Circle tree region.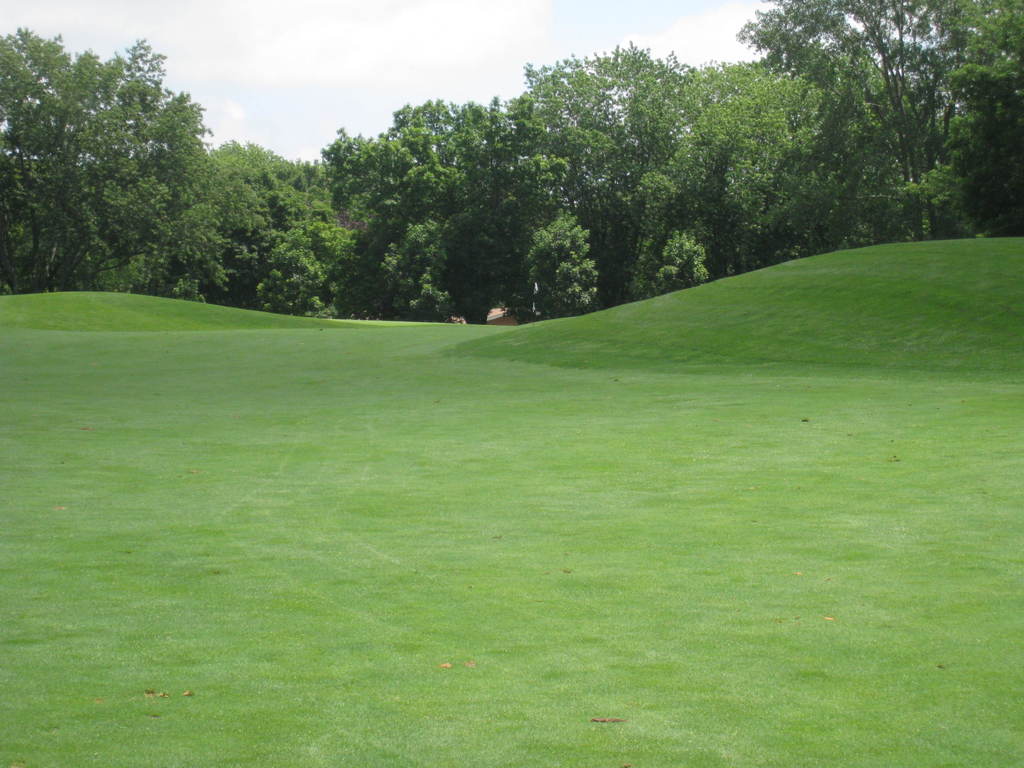
Region: (0,25,350,329).
